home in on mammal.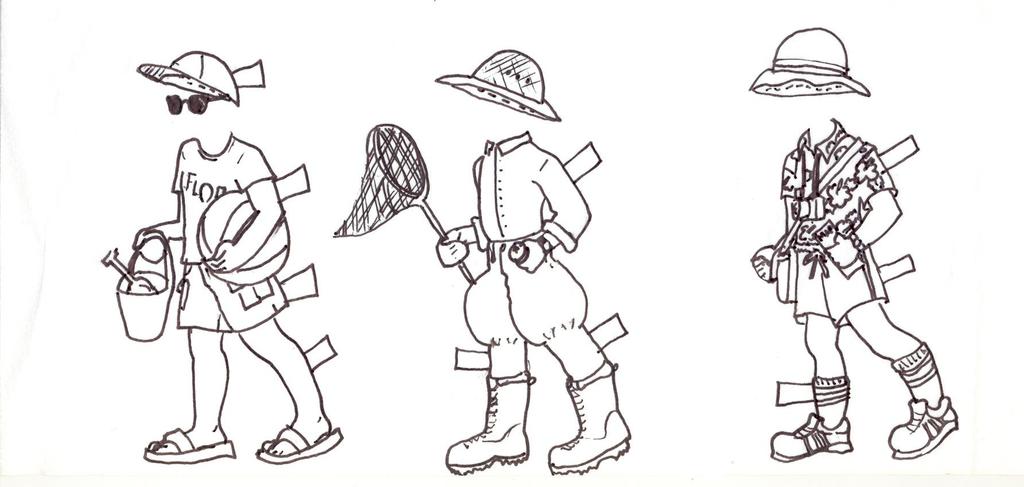
Homed in at <bbox>118, 47, 333, 485</bbox>.
